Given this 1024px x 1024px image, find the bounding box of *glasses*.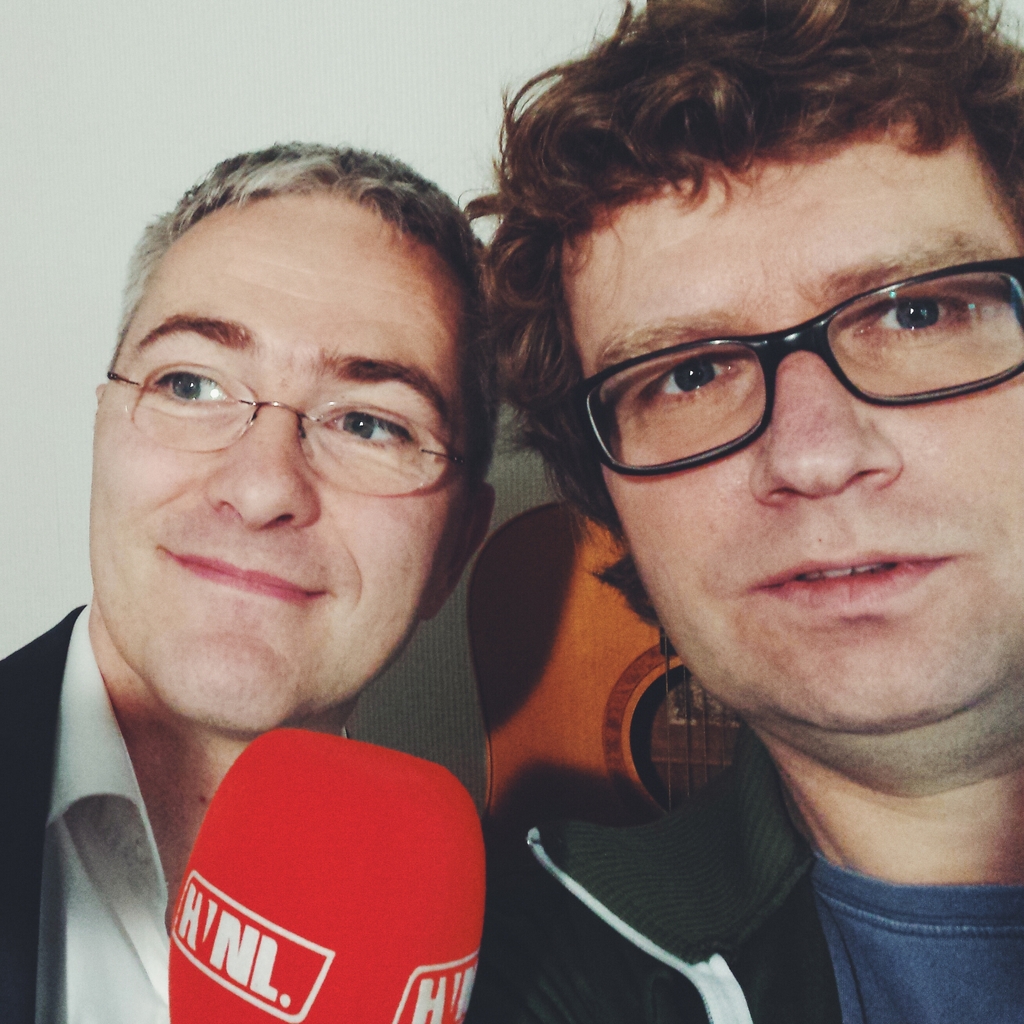
102 357 462 498.
